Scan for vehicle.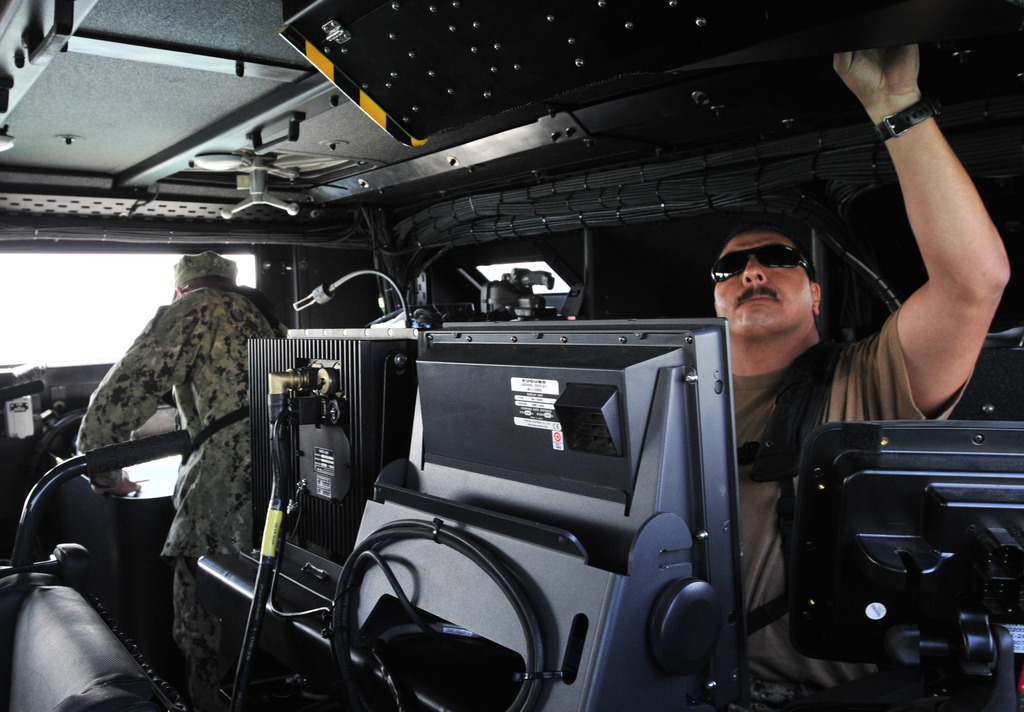
Scan result: bbox=(0, 3, 1023, 711).
